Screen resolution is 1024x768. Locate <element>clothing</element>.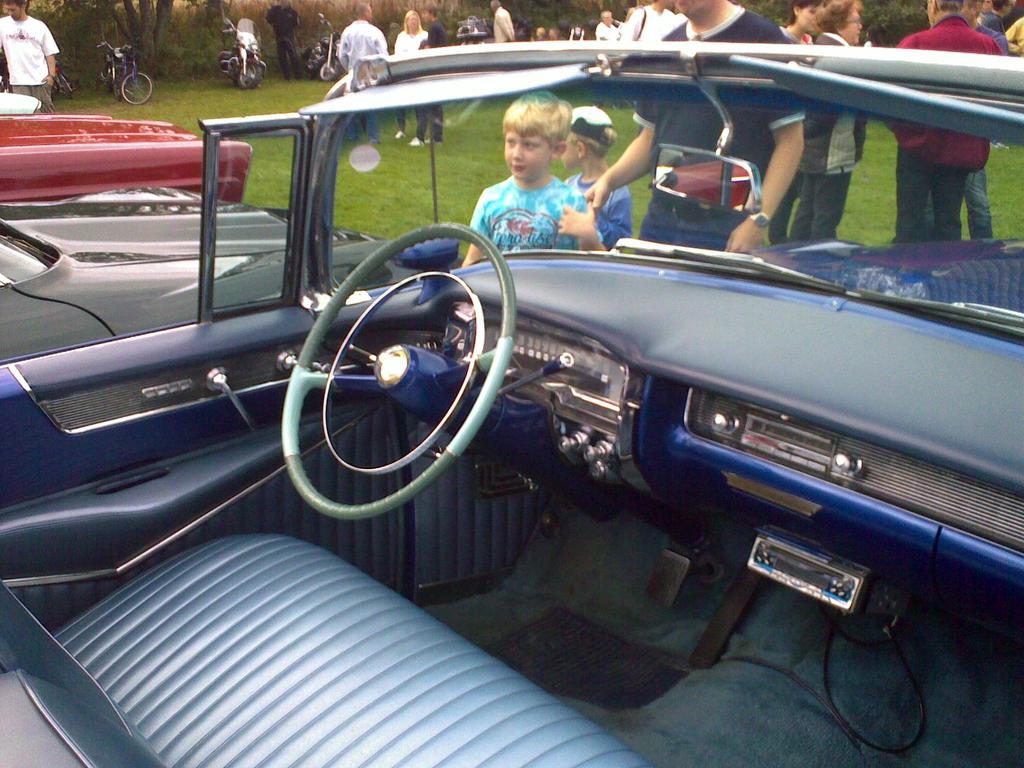
bbox=(478, 150, 604, 225).
